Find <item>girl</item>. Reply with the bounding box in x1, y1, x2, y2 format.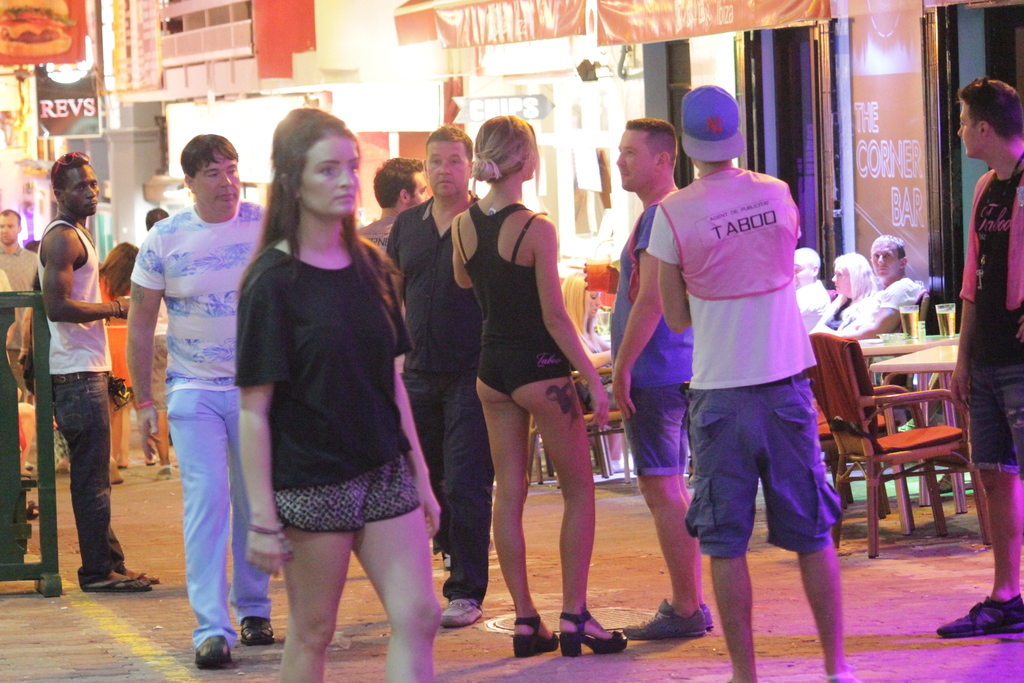
447, 114, 630, 657.
